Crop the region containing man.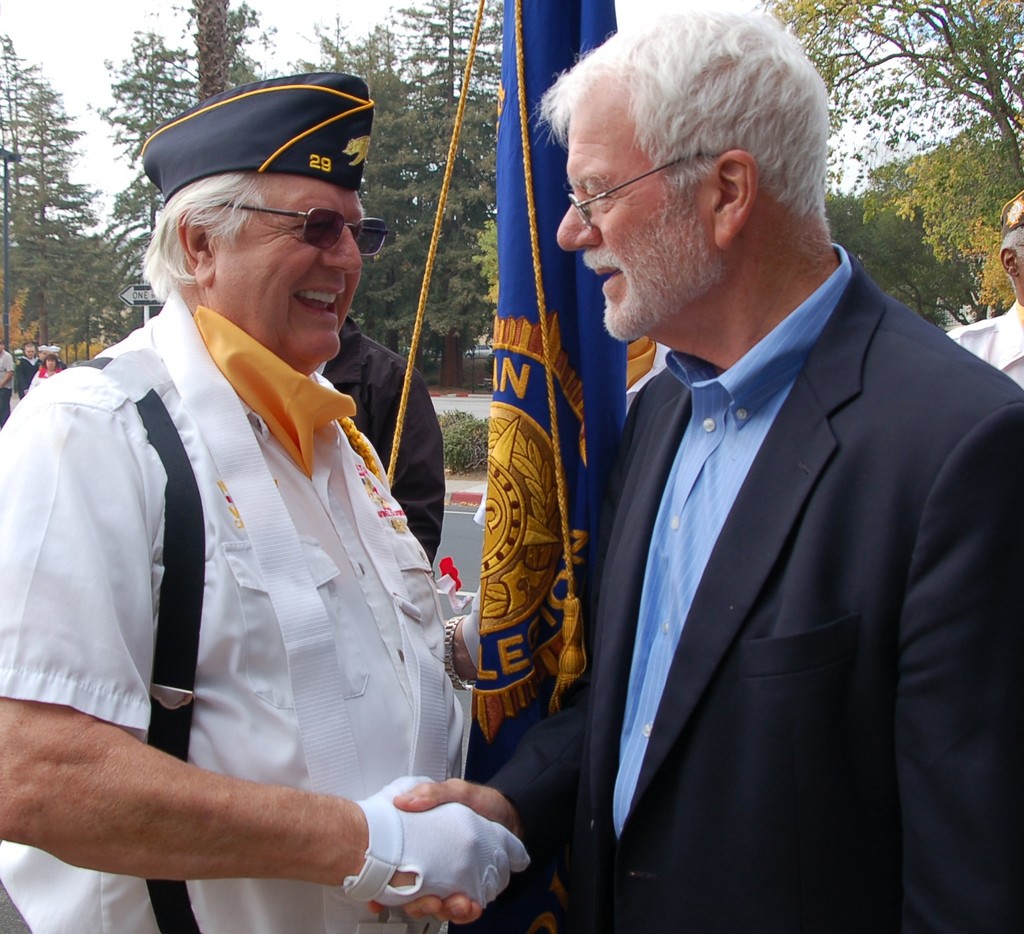
Crop region: select_region(947, 197, 1021, 384).
